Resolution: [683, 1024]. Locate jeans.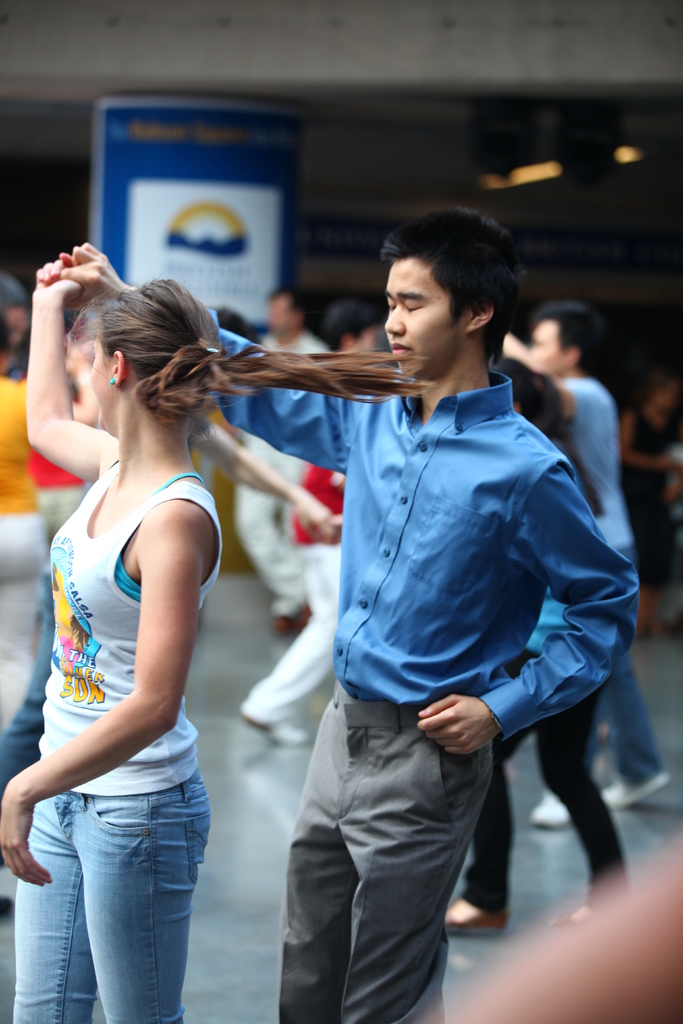
21/784/208/1016.
